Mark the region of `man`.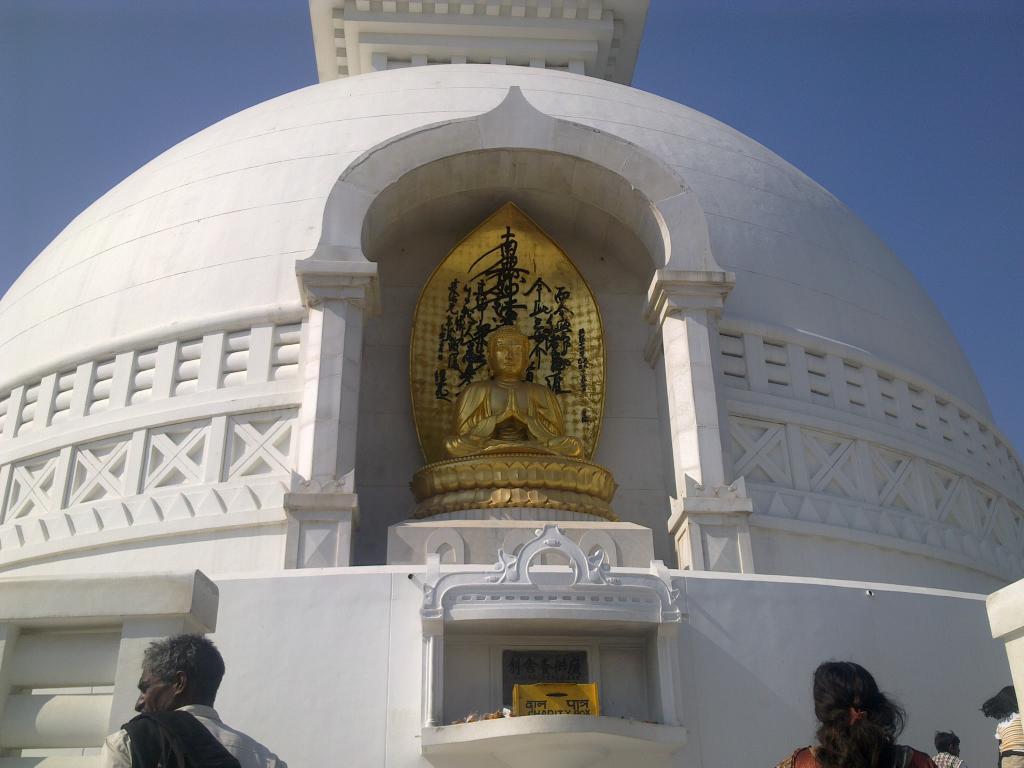
Region: [442, 322, 586, 457].
